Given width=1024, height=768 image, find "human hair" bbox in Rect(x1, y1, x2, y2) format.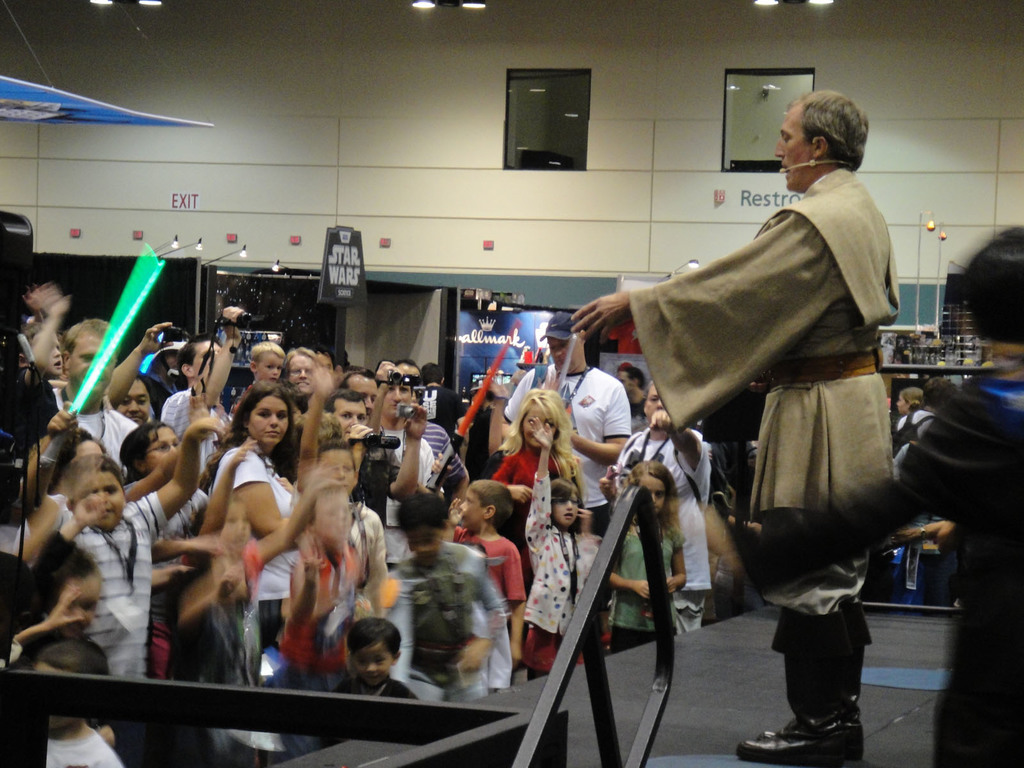
Rect(249, 339, 280, 369).
